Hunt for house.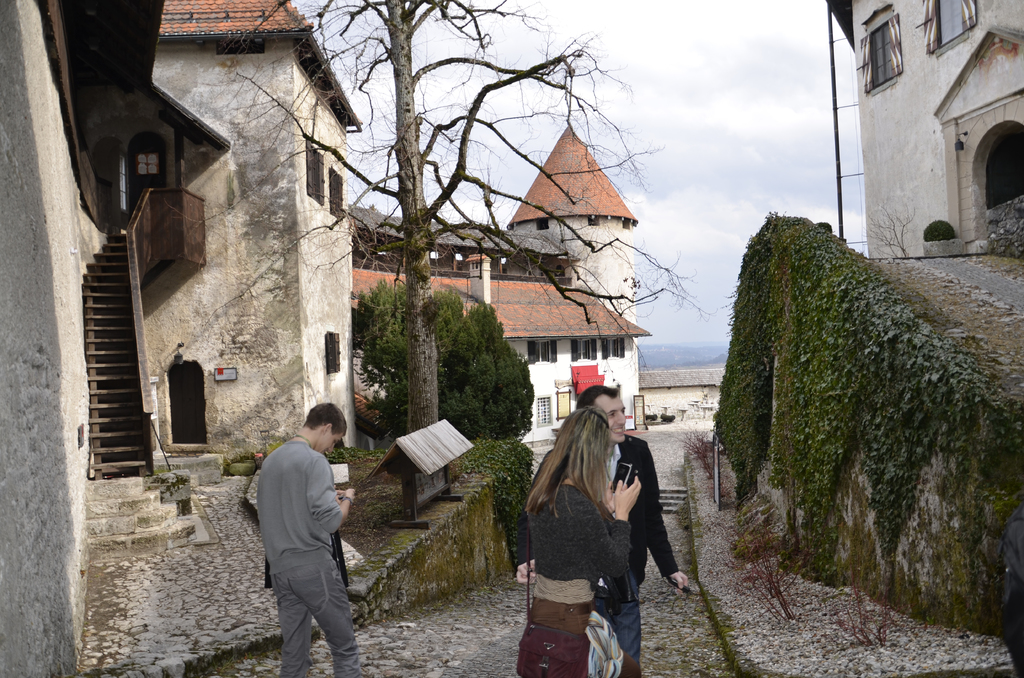
Hunted down at bbox(635, 364, 728, 425).
